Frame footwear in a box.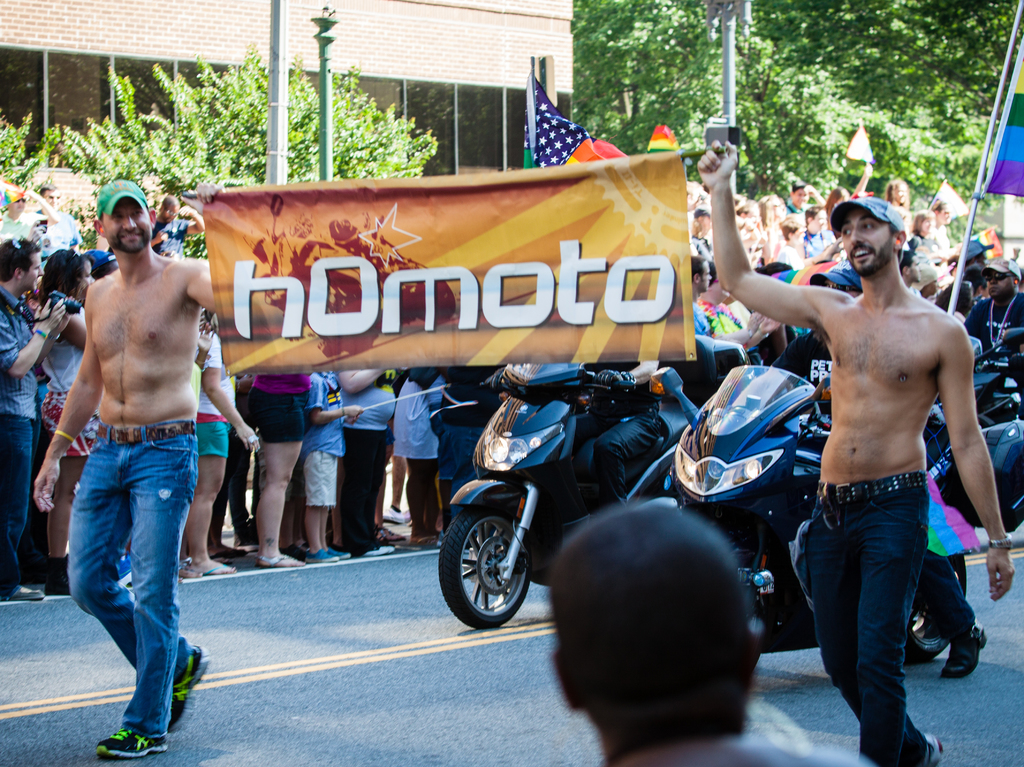
box=[212, 551, 247, 556].
